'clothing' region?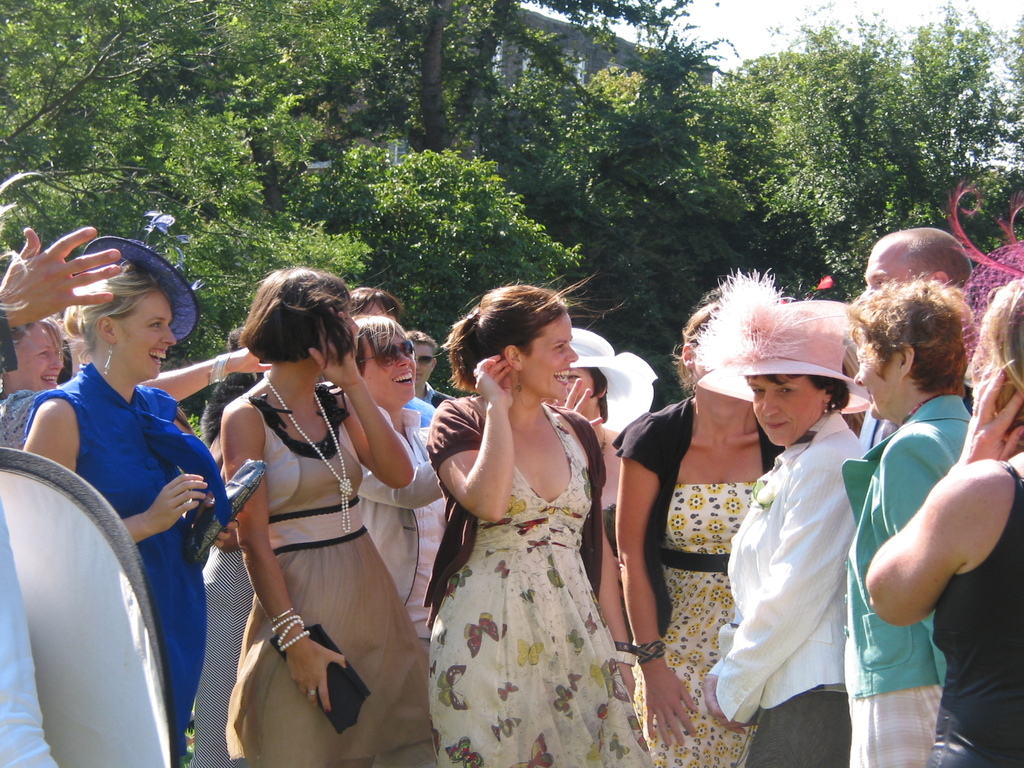
select_region(707, 412, 877, 767)
